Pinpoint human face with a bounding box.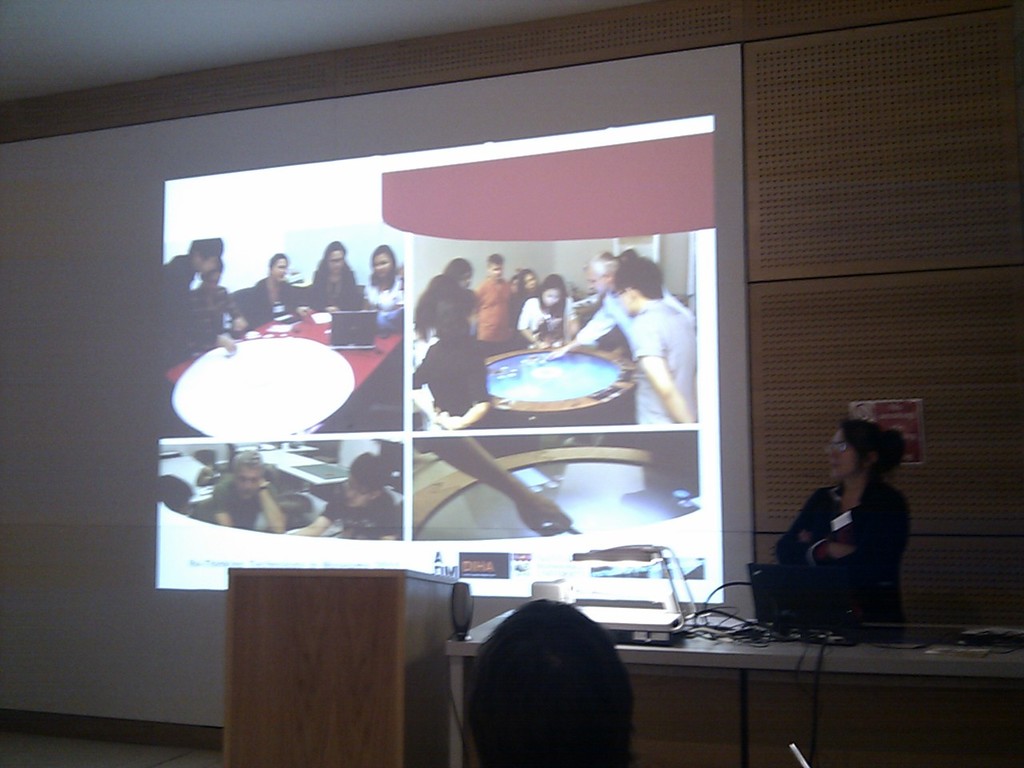
<region>194, 251, 218, 274</region>.
